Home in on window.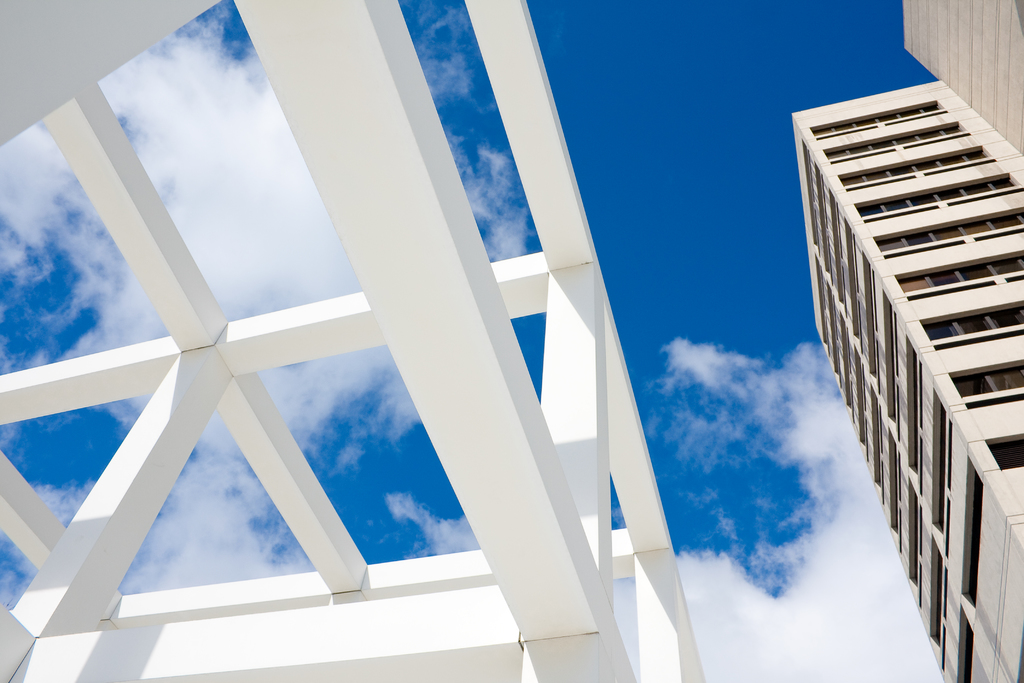
Homed in at x1=929 y1=265 x2=961 y2=290.
